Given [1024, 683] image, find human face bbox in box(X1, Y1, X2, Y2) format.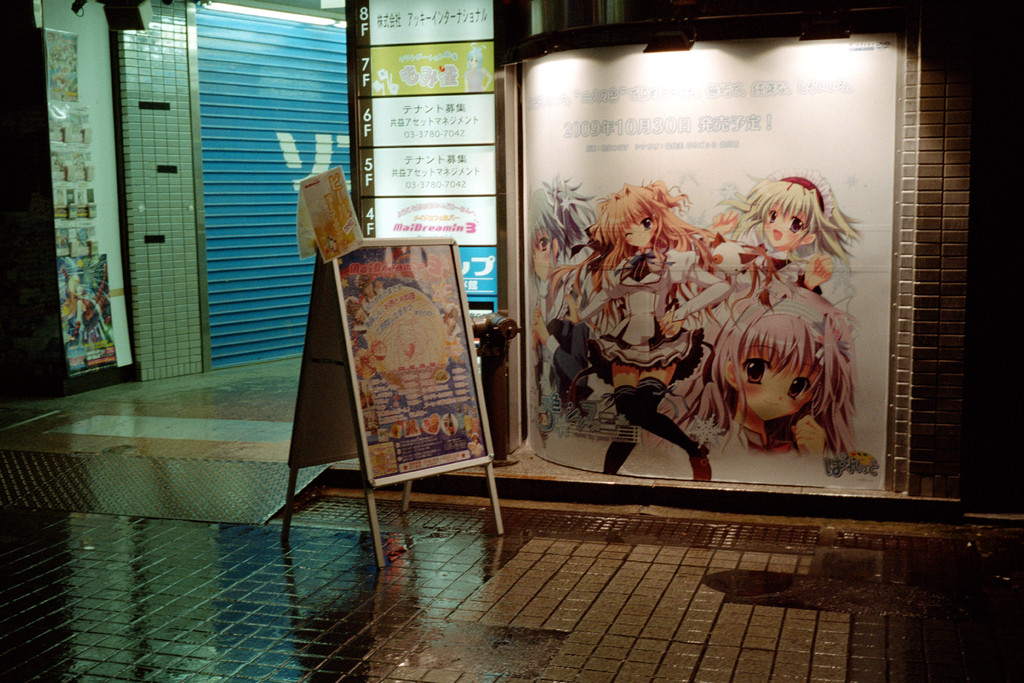
box(737, 342, 817, 423).
